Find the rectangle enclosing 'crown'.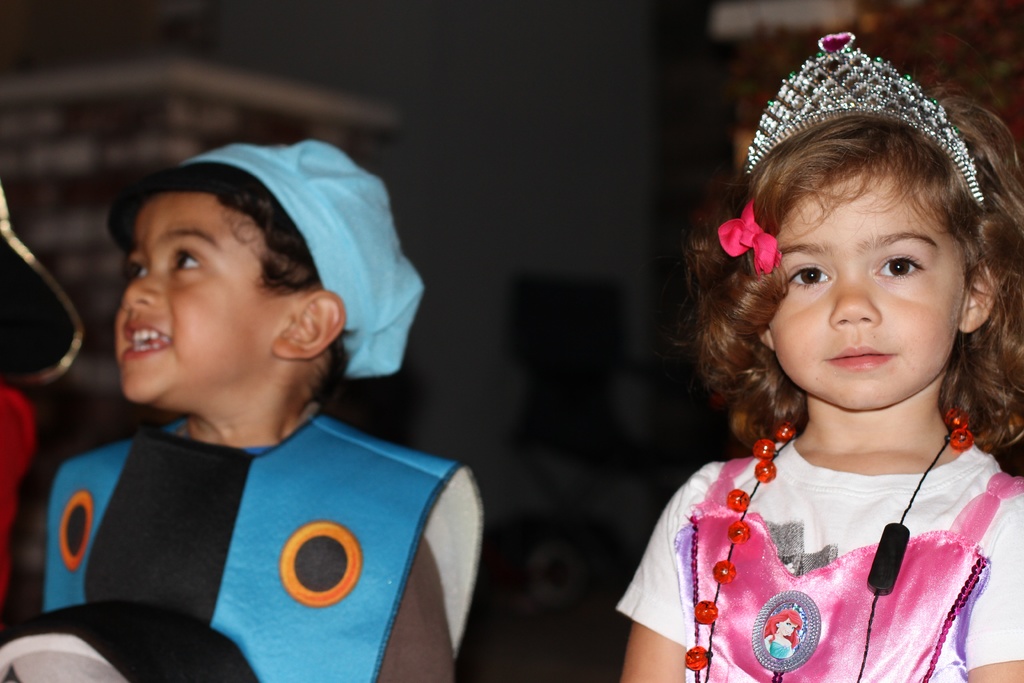
742,29,986,210.
